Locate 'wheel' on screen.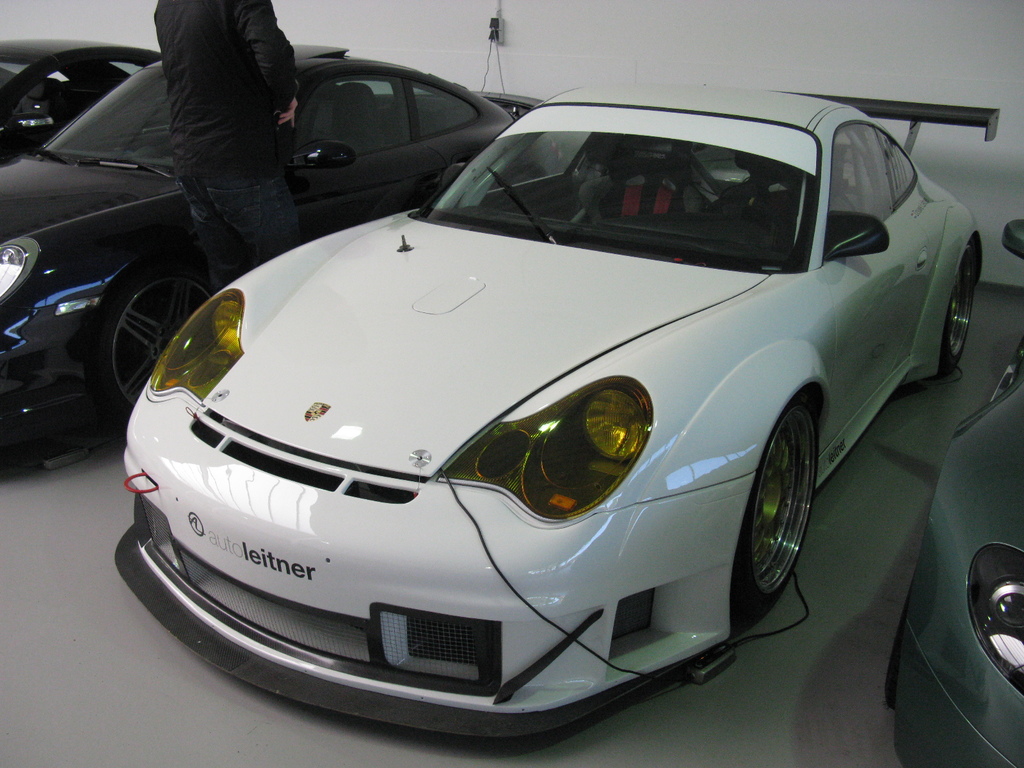
On screen at 90:260:222:436.
